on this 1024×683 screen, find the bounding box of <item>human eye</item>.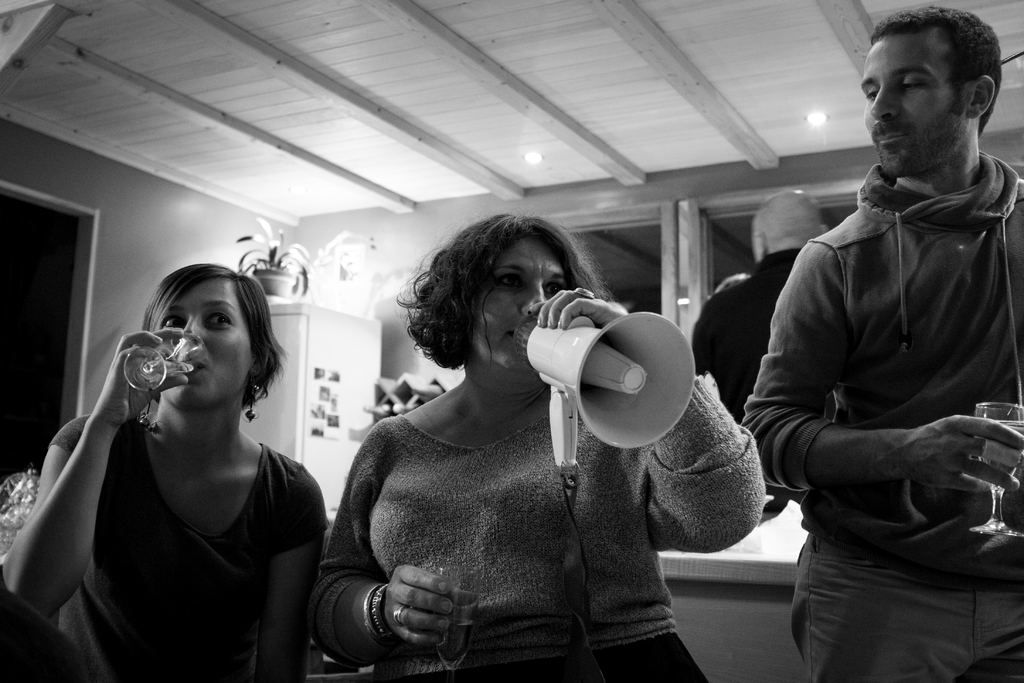
Bounding box: <bbox>205, 307, 234, 327</bbox>.
